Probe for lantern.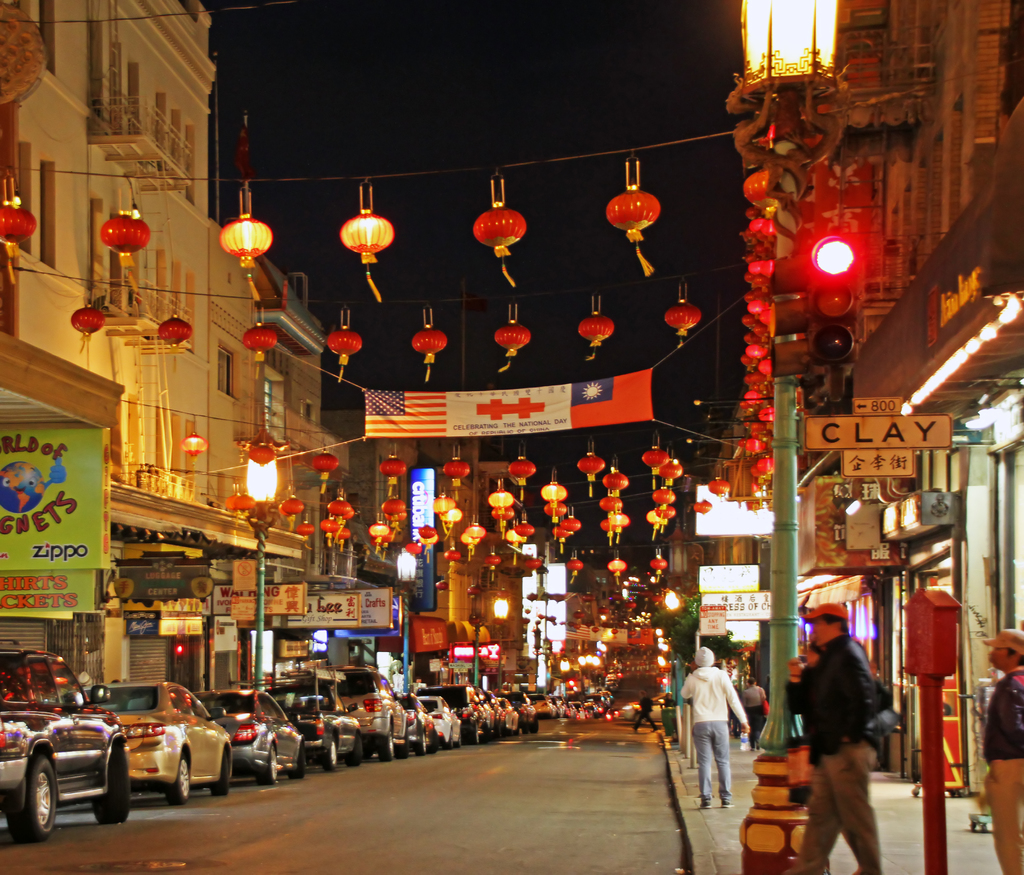
Probe result: 326 309 360 380.
